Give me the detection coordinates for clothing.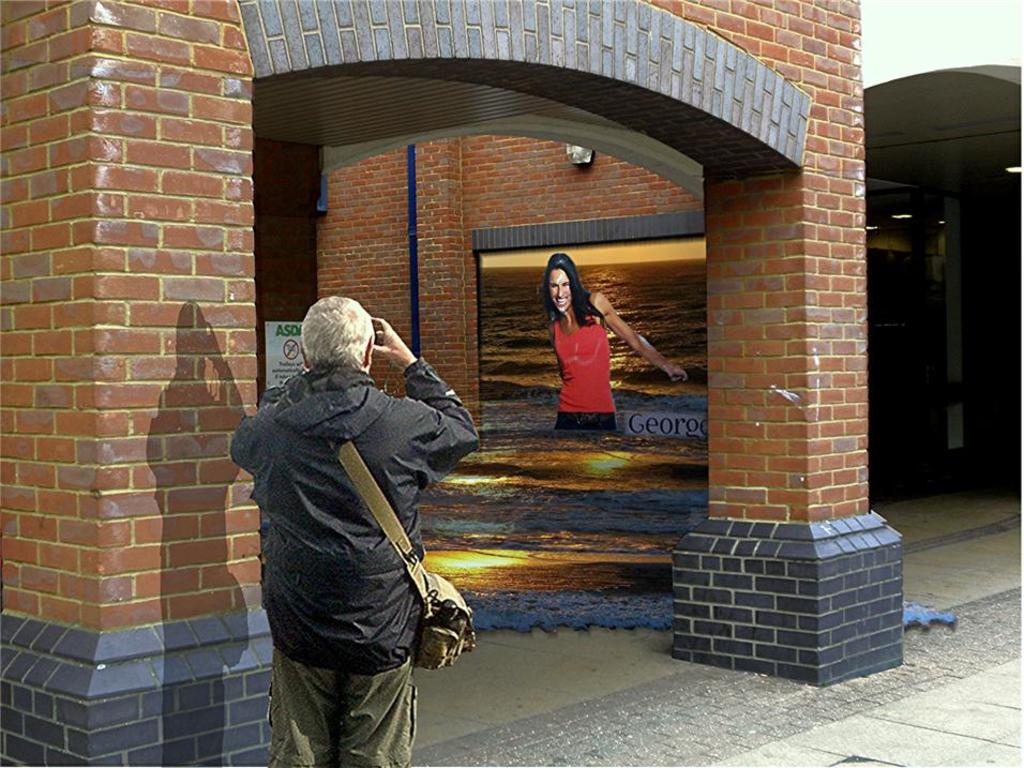
{"x1": 557, "y1": 302, "x2": 623, "y2": 432}.
